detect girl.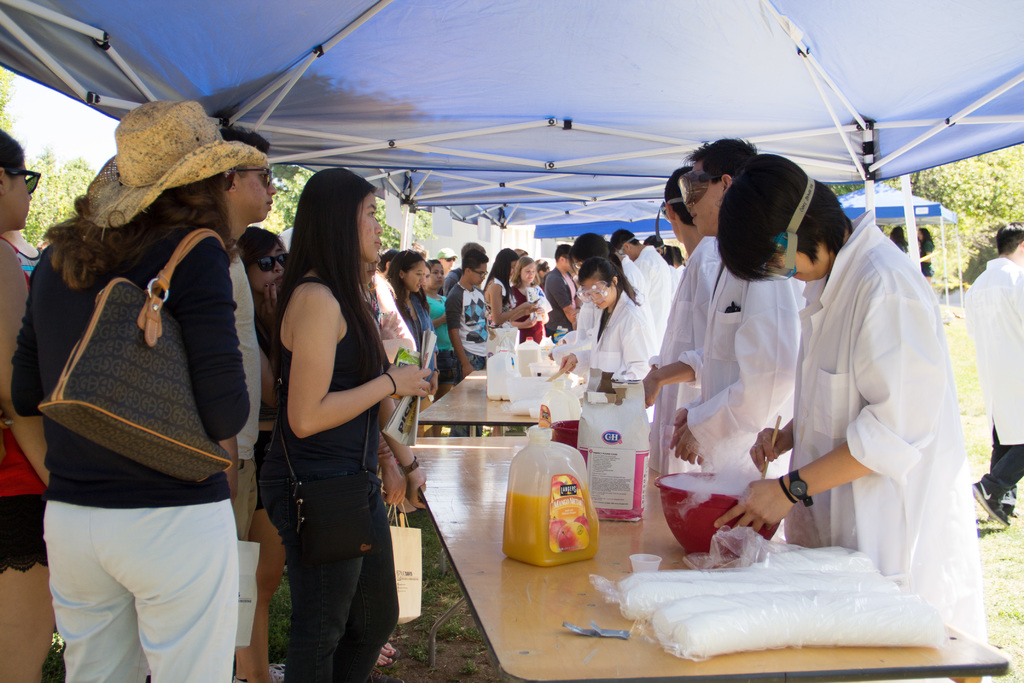
Detected at BBox(920, 229, 936, 282).
